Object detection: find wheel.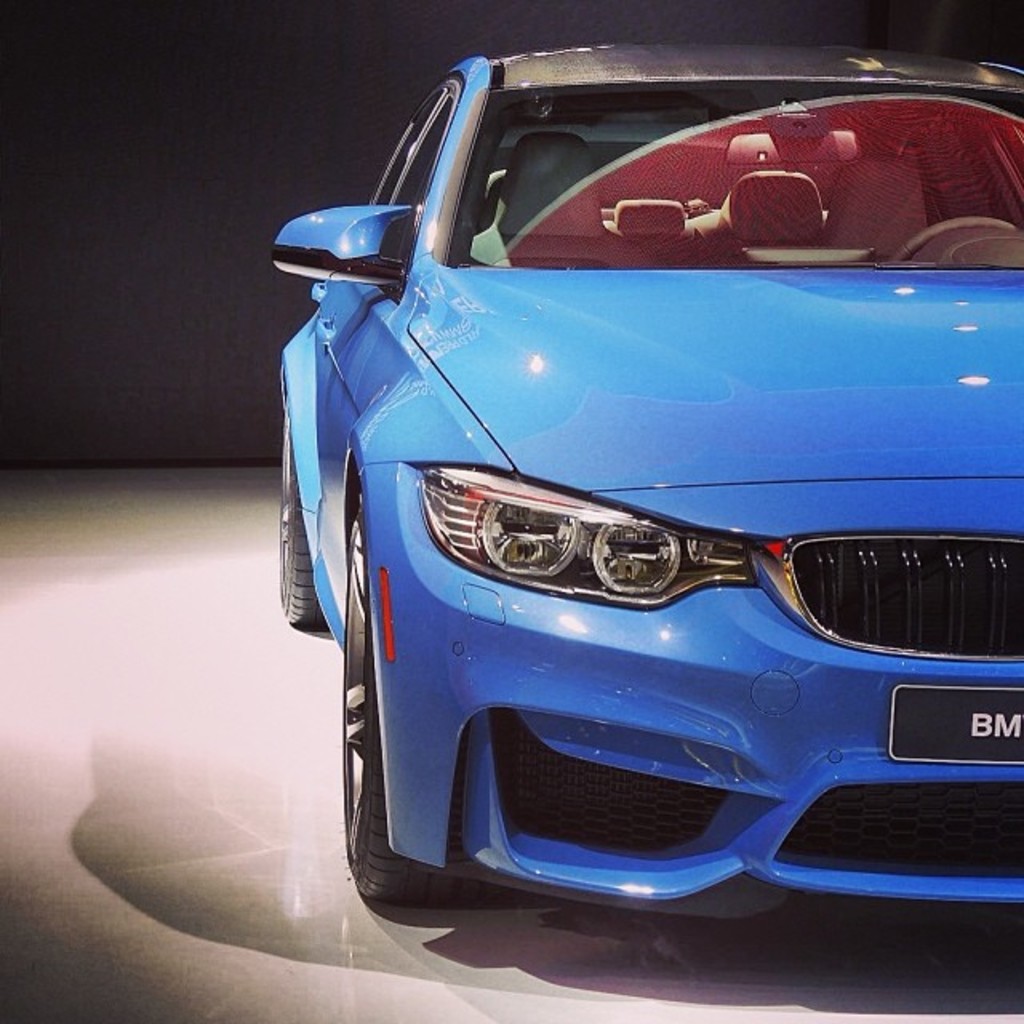
rect(344, 504, 466, 902).
